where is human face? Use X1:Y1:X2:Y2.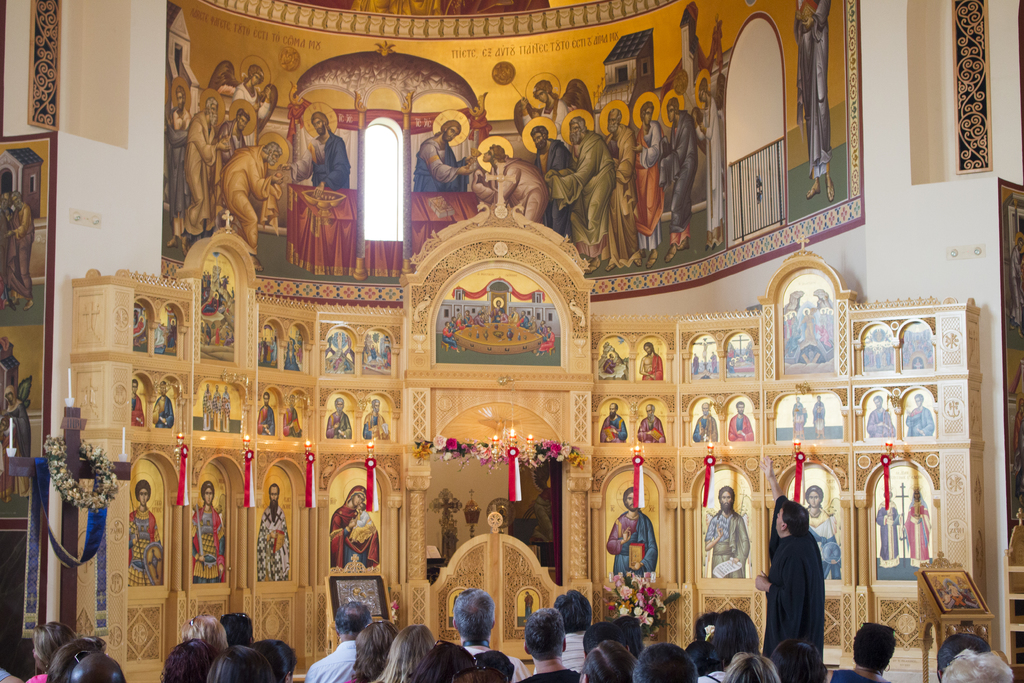
642:344:653:356.
